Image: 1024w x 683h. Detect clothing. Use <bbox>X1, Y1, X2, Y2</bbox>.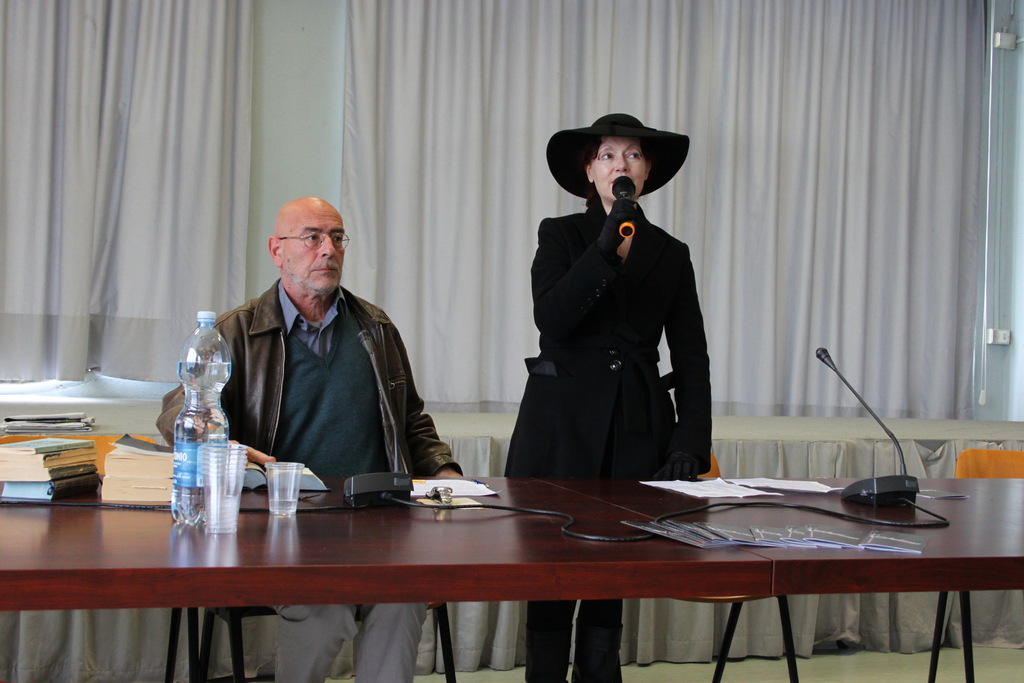
<bbox>506, 208, 716, 682</bbox>.
